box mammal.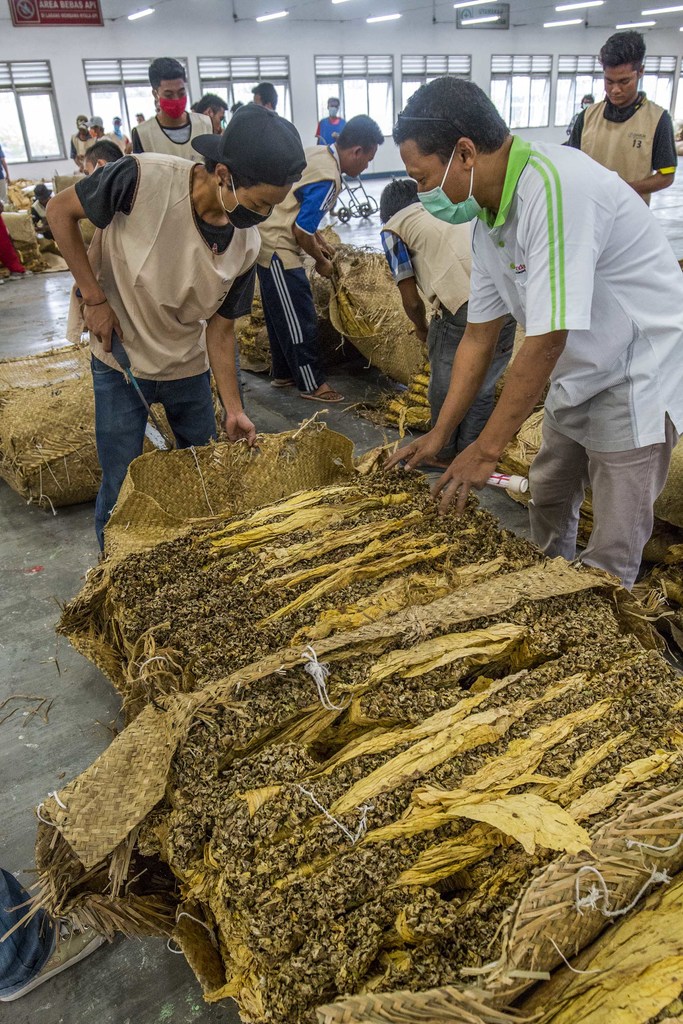
pyautogui.locateOnScreen(127, 60, 215, 165).
